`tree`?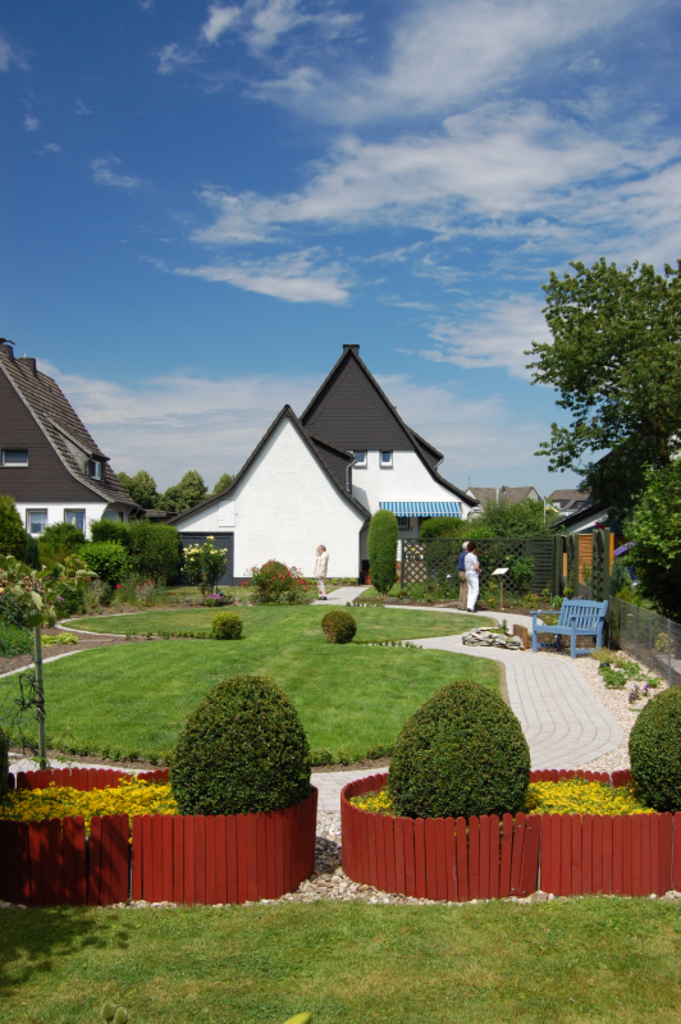
pyautogui.locateOnScreen(127, 509, 186, 595)
